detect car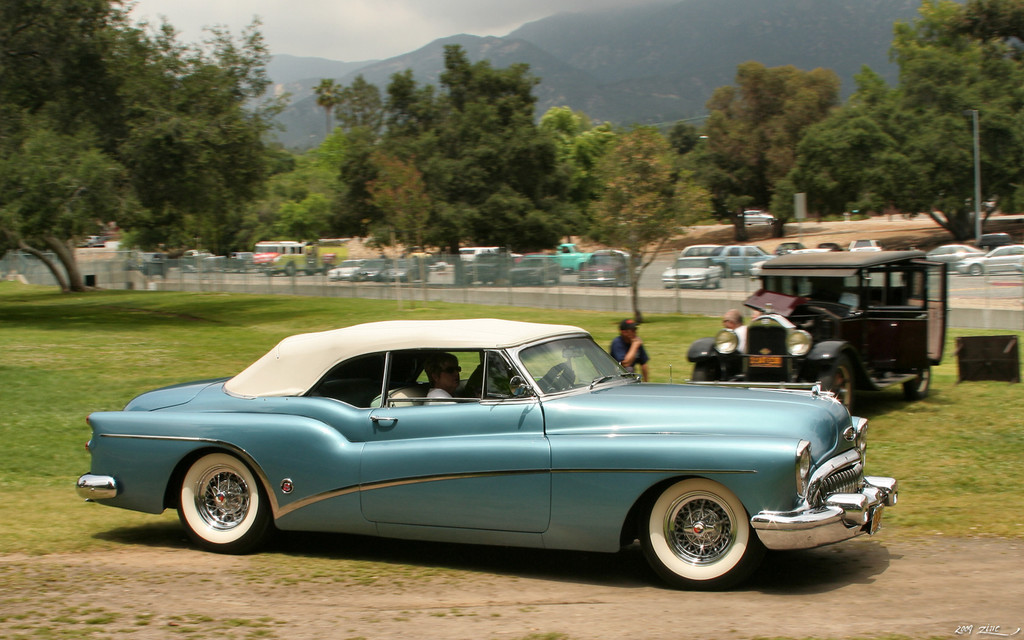
[left=657, top=236, right=880, bottom=301]
